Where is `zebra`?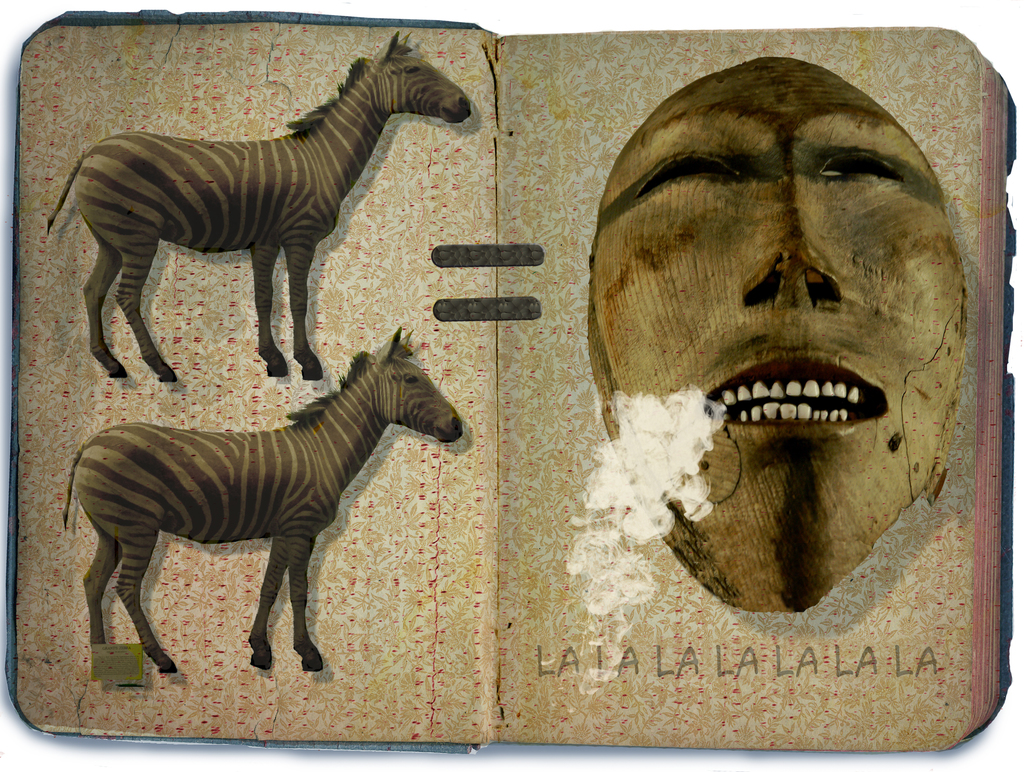
region(61, 327, 465, 677).
